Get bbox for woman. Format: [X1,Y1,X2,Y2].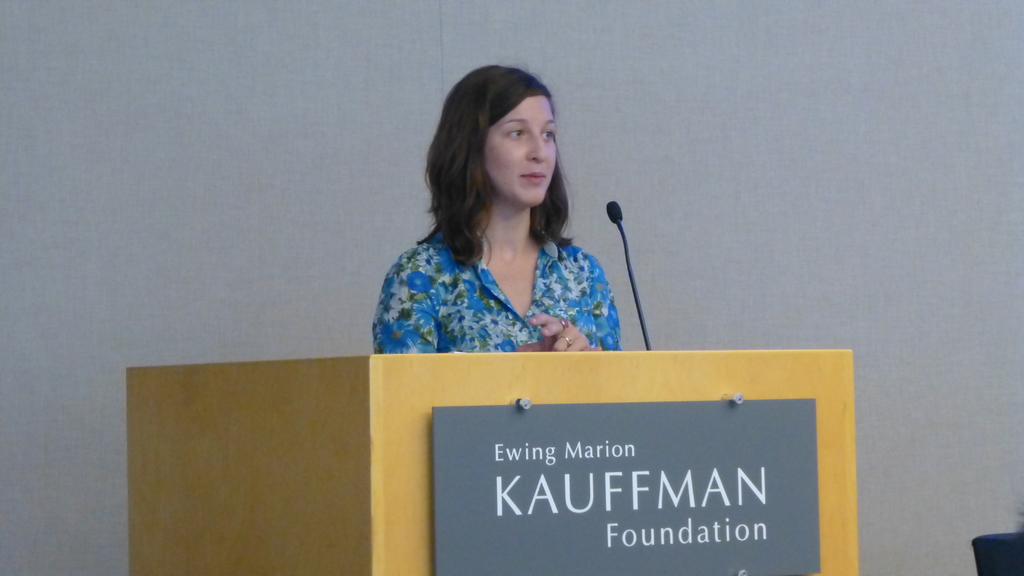
[371,68,641,380].
